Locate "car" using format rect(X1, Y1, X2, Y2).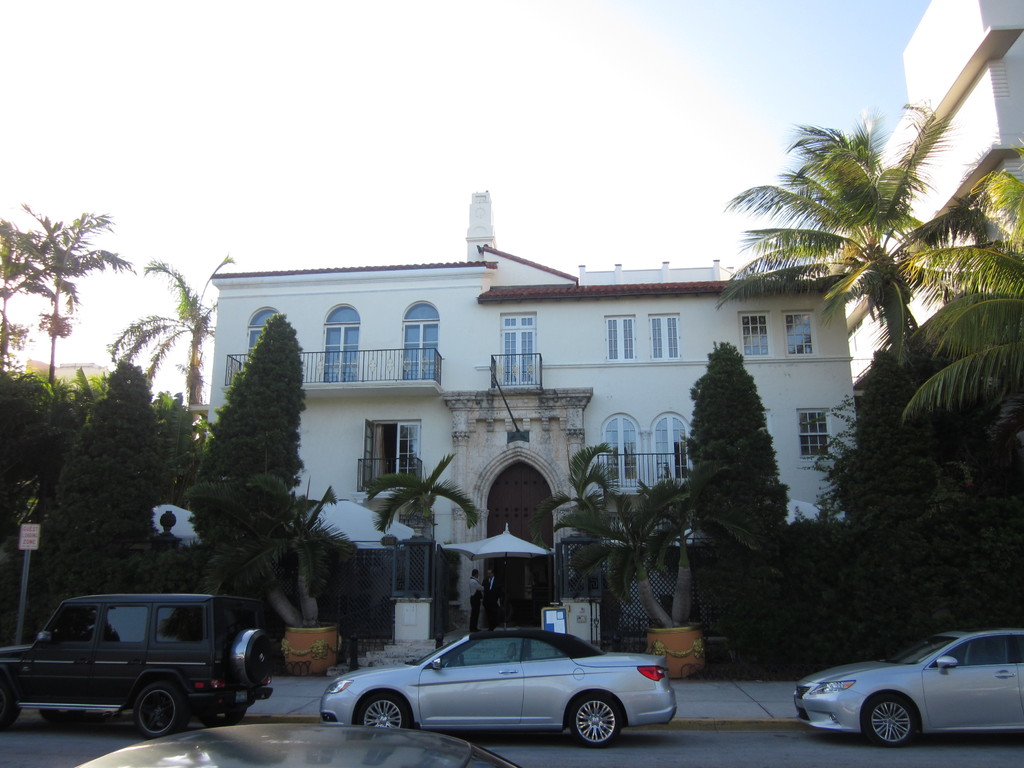
rect(314, 621, 678, 749).
